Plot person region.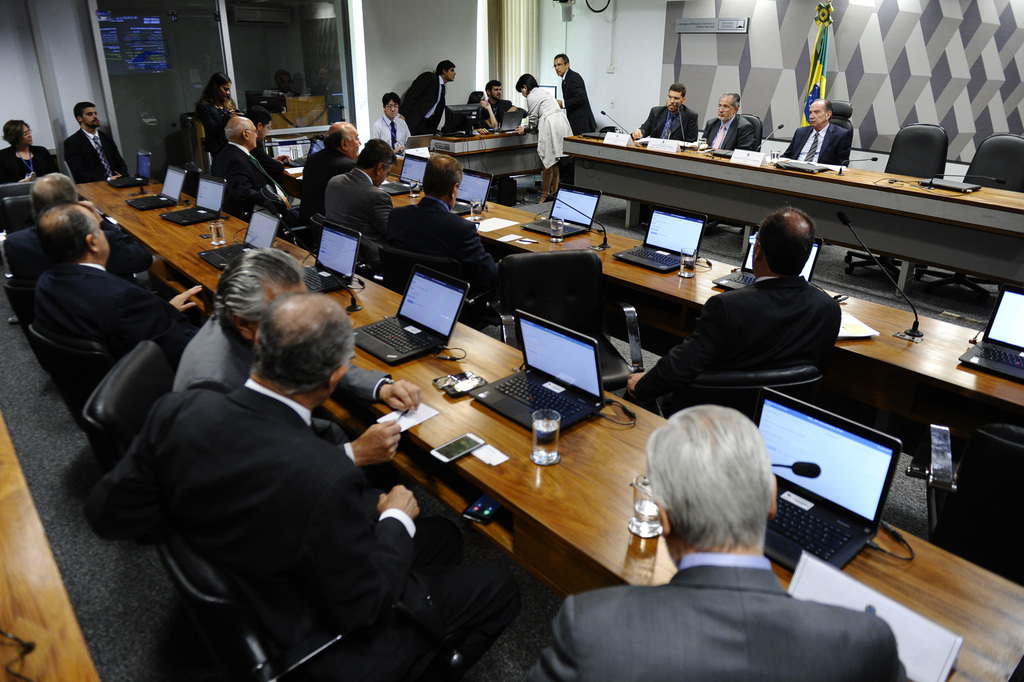
Plotted at pyautogui.locateOnScreen(520, 402, 923, 681).
